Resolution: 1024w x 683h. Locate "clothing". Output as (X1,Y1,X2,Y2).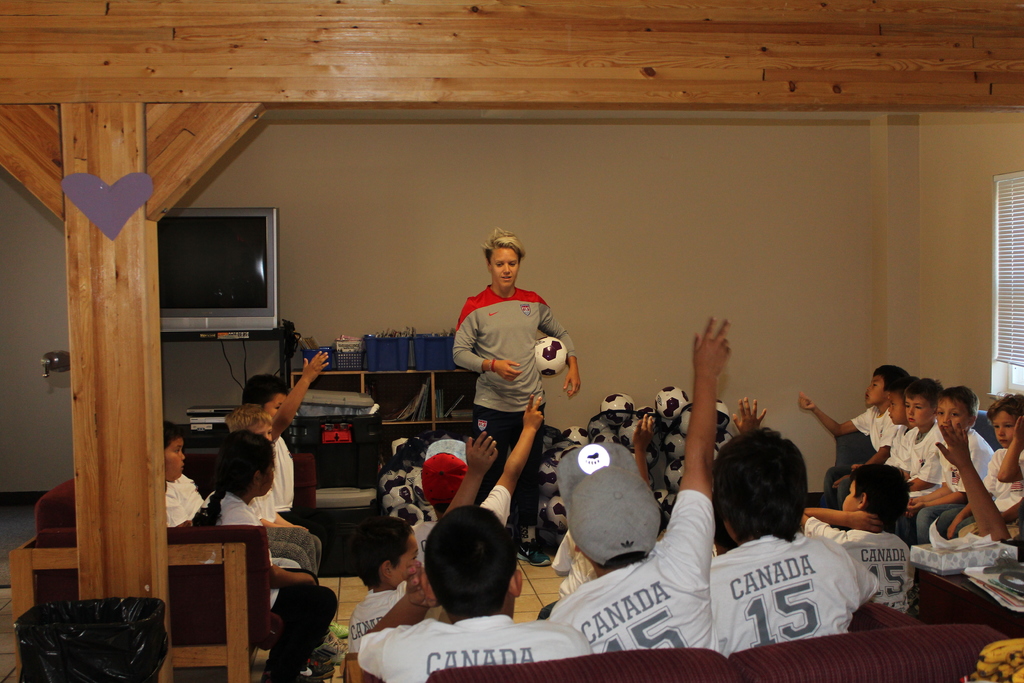
(851,407,1016,524).
